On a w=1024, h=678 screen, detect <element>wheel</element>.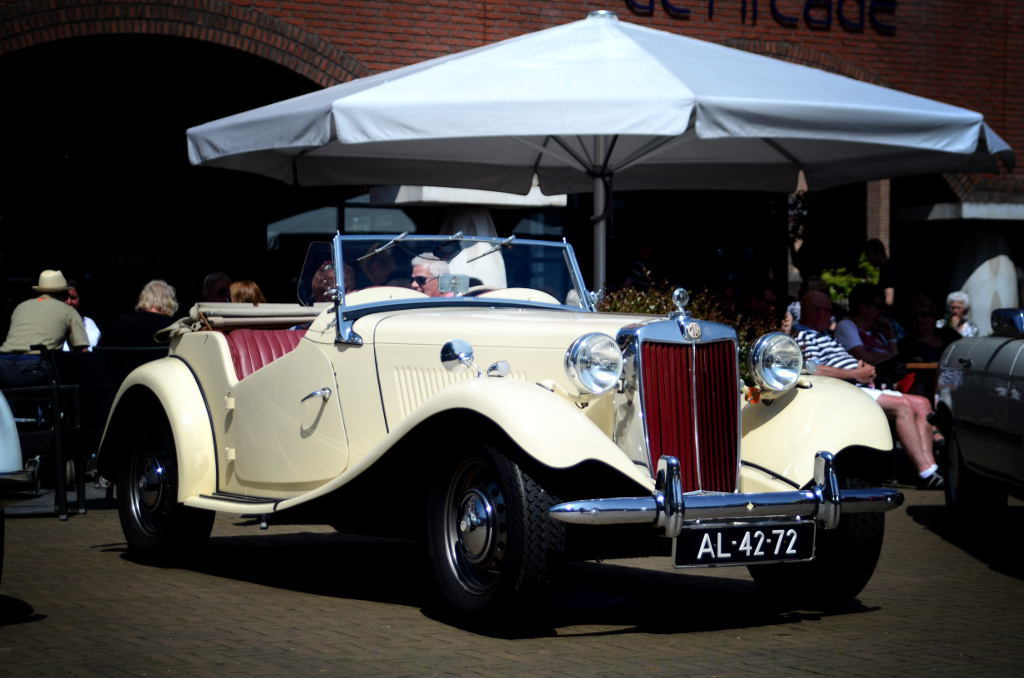
select_region(425, 431, 564, 632).
